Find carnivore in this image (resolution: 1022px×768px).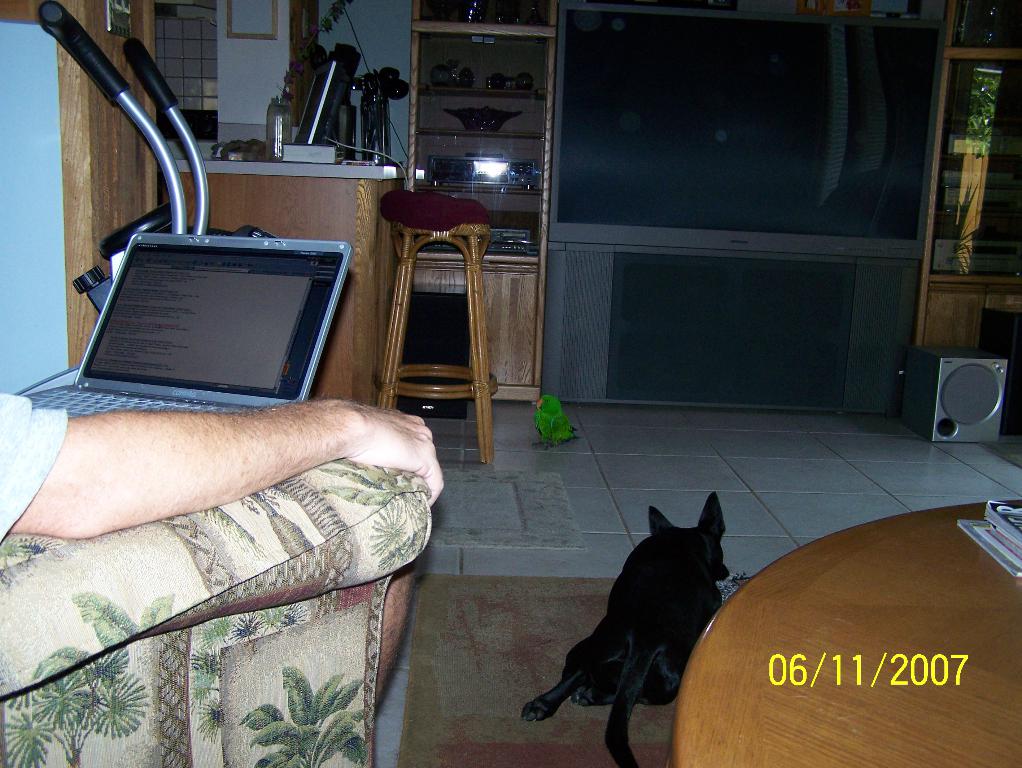
detection(514, 485, 751, 736).
